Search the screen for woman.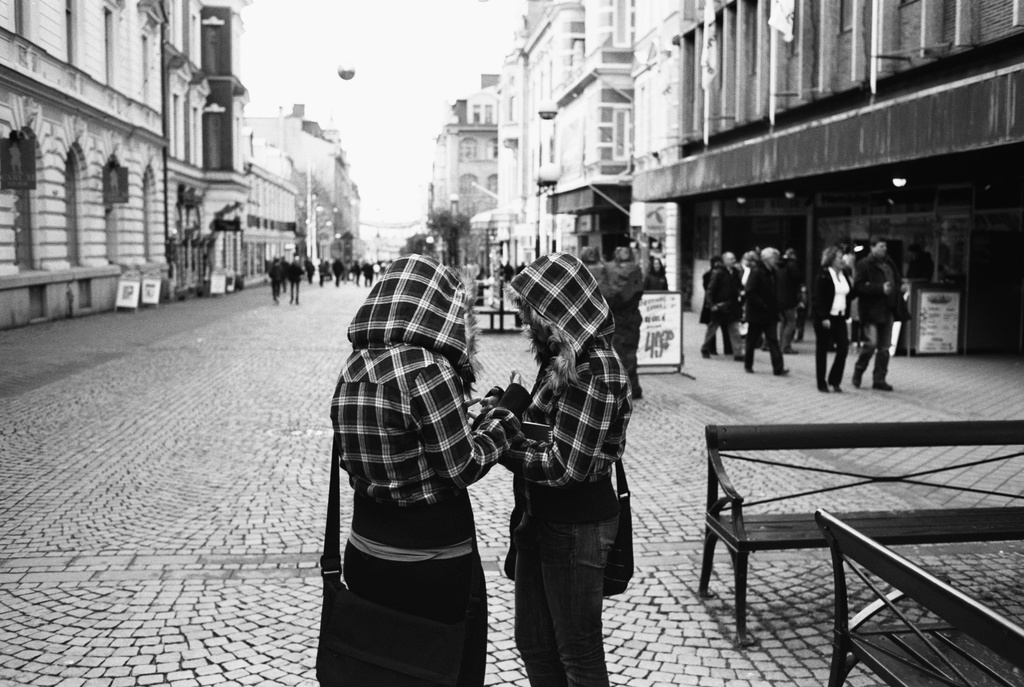
Found at [812, 244, 854, 395].
